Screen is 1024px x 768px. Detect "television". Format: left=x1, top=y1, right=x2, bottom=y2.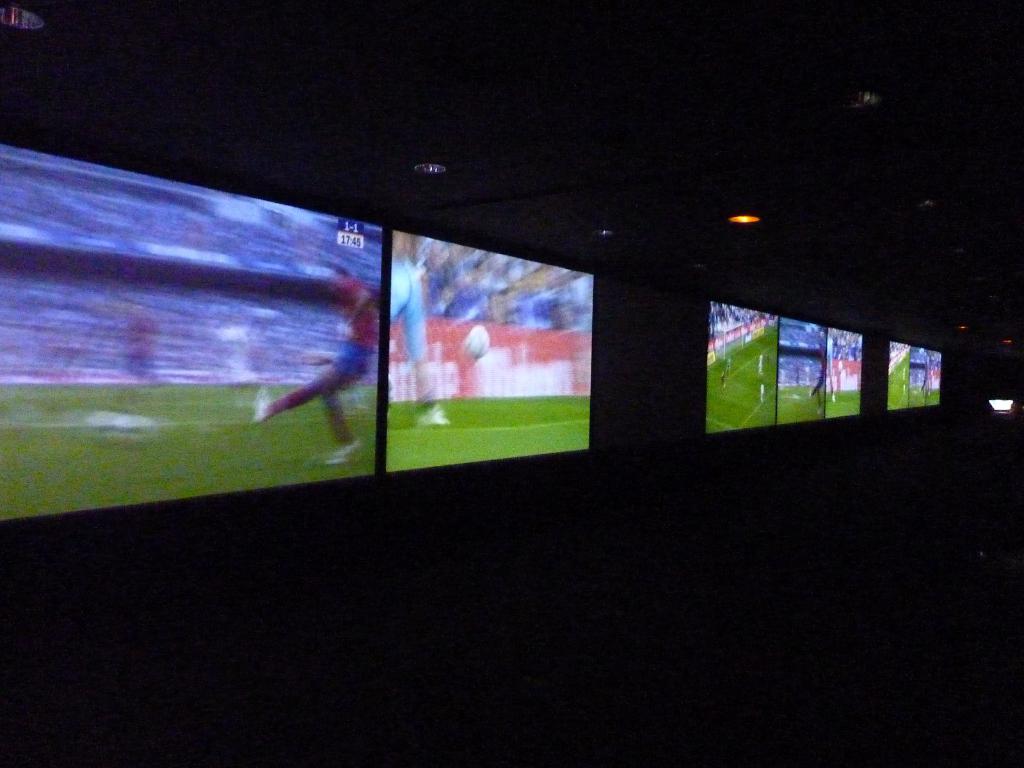
left=912, top=348, right=943, bottom=406.
